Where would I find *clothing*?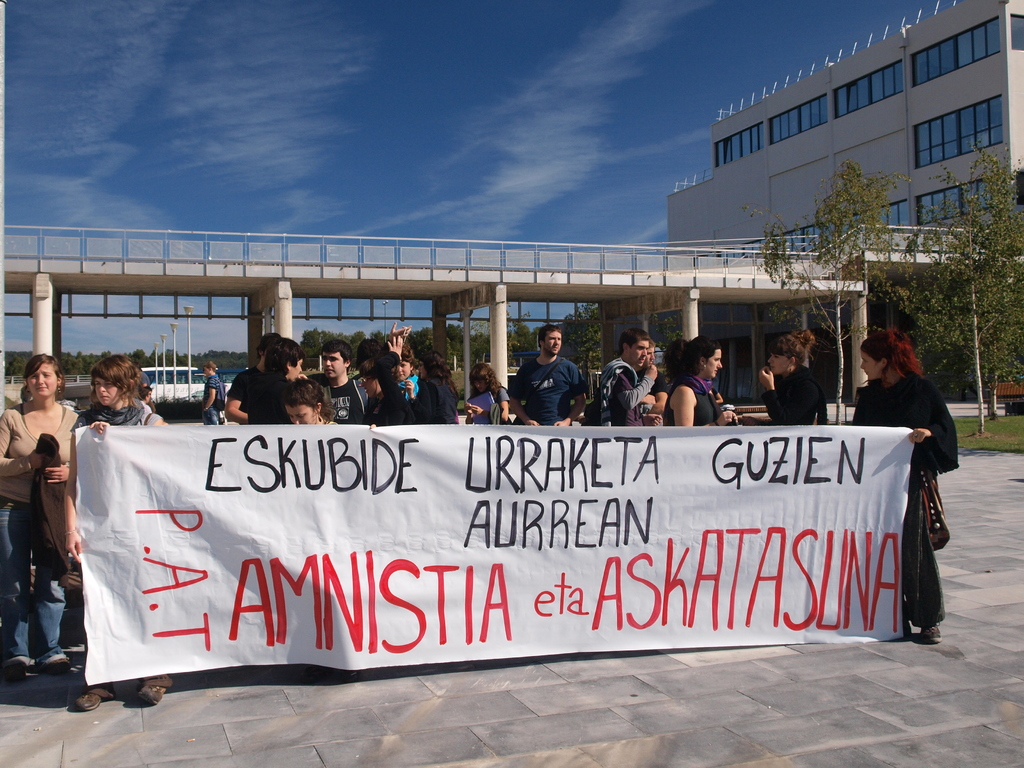
At bbox=(597, 359, 652, 431).
